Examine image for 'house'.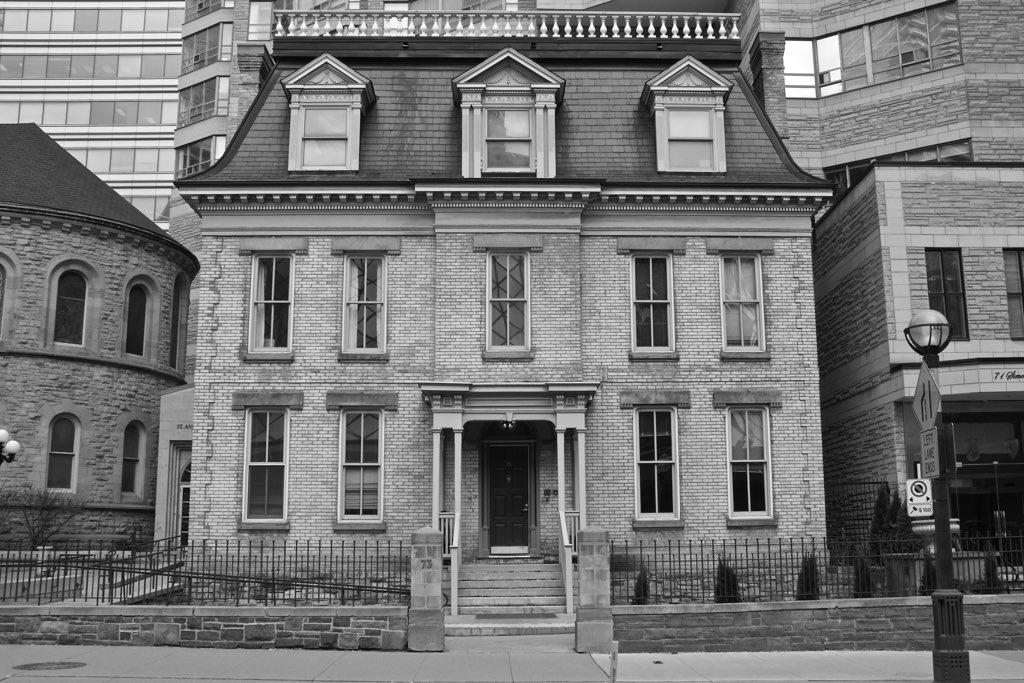
Examination result: (left=30, top=121, right=190, bottom=533).
